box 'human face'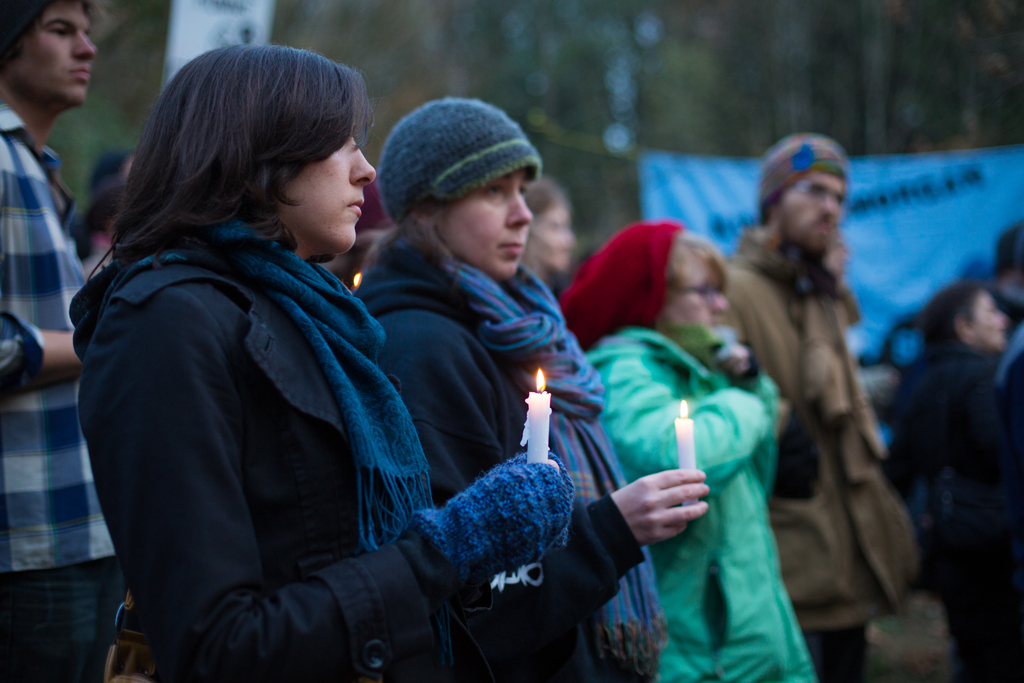
select_region(293, 129, 373, 254)
